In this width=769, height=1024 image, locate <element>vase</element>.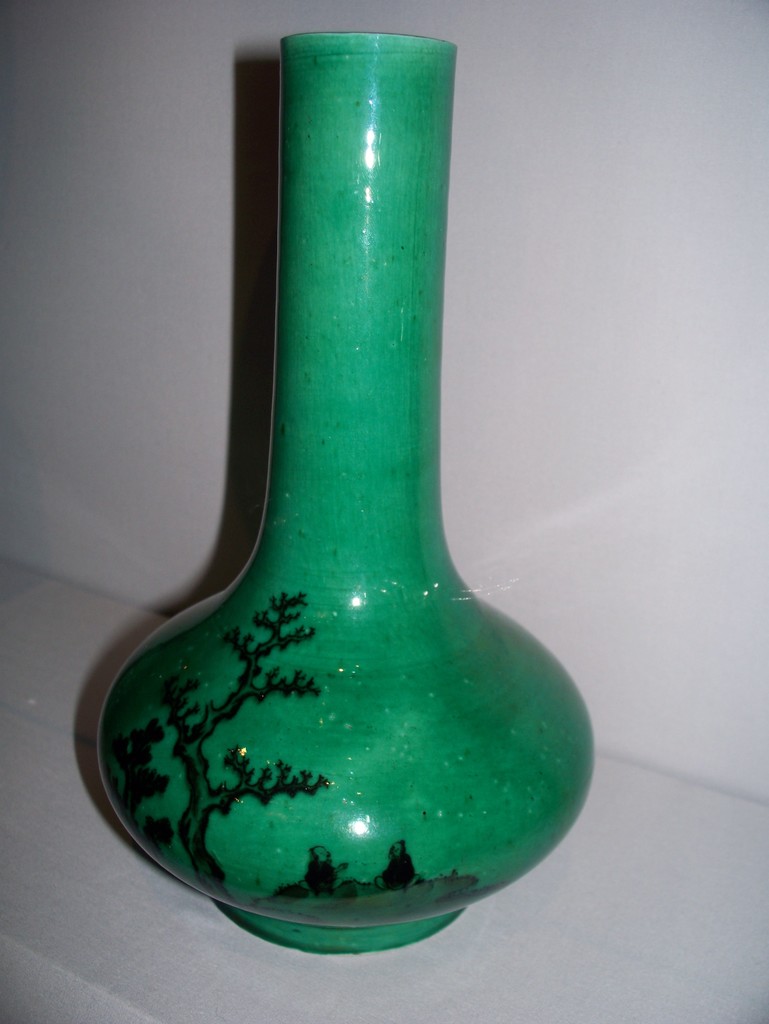
Bounding box: rect(98, 29, 598, 960).
